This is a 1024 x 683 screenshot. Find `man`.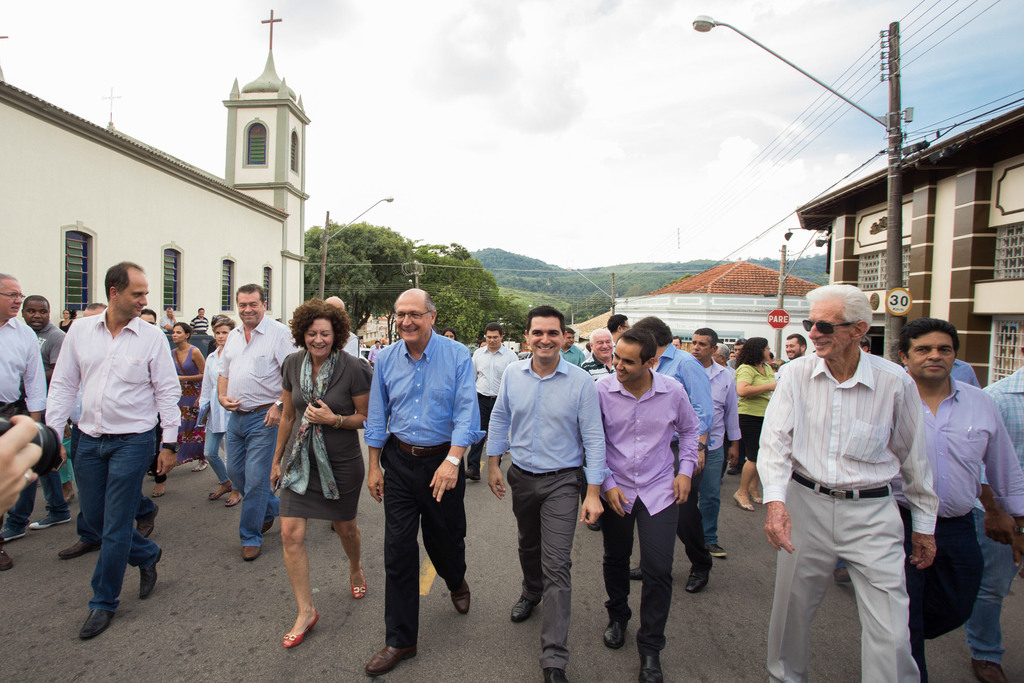
Bounding box: select_region(624, 314, 714, 591).
